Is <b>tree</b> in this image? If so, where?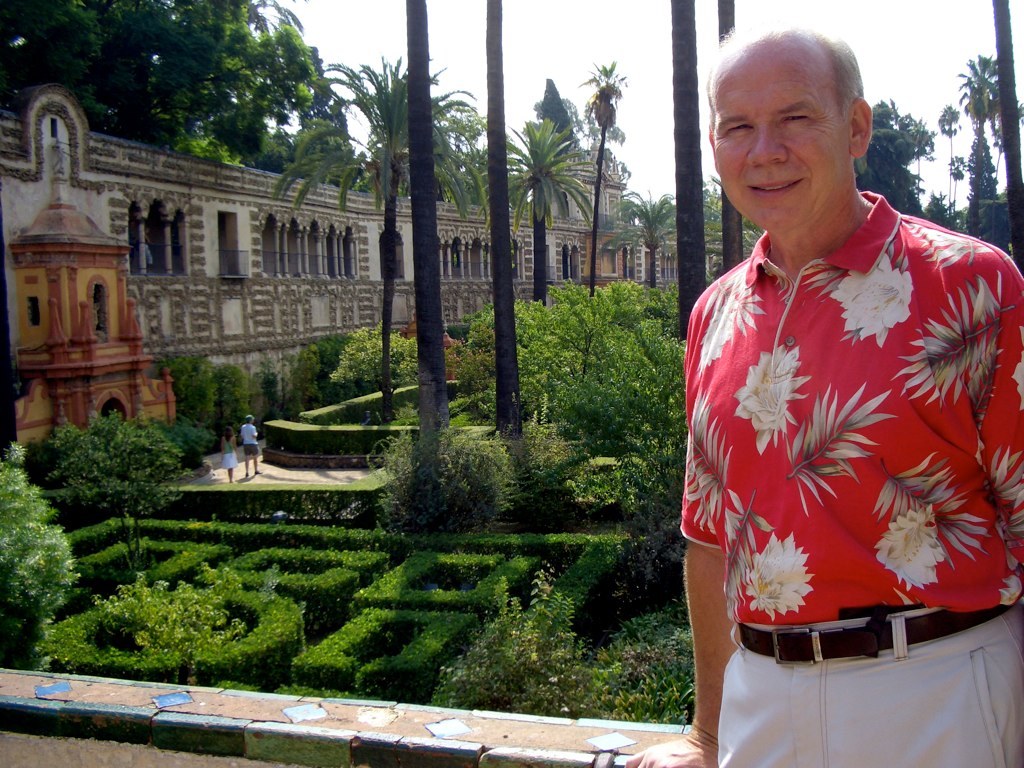
Yes, at [616,193,674,284].
